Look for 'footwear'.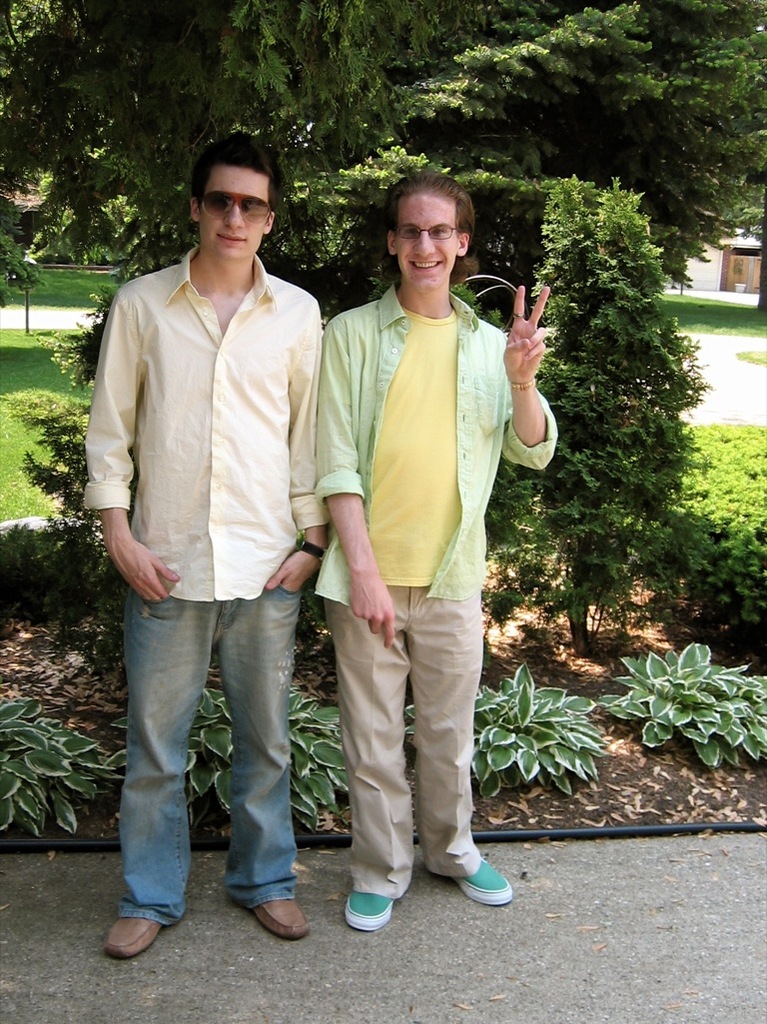
Found: [441,832,519,910].
